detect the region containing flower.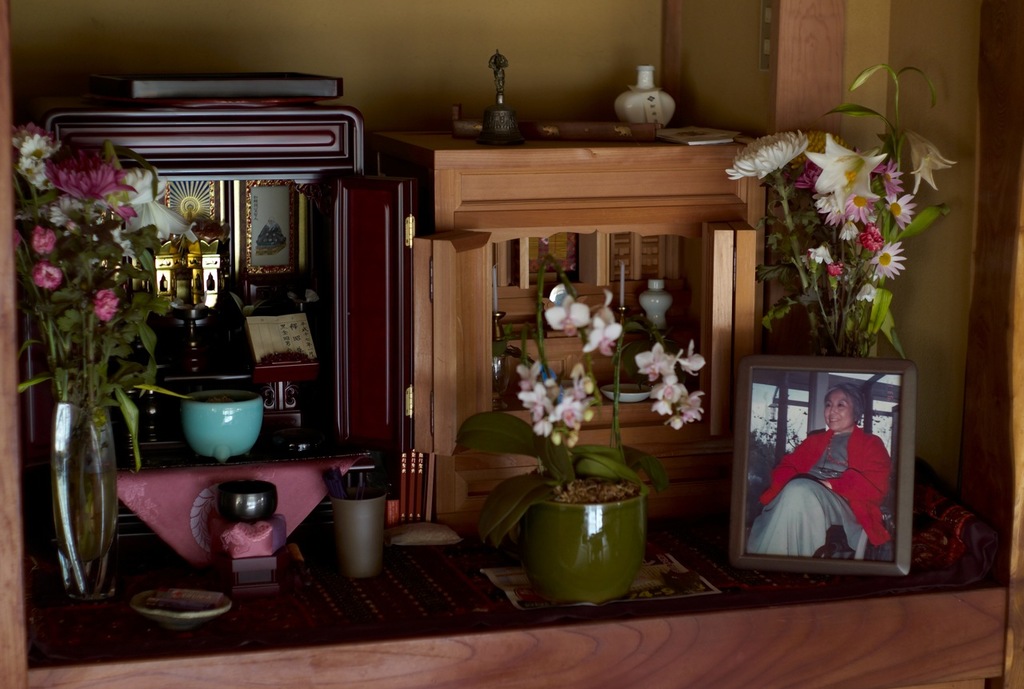
[left=871, top=238, right=902, bottom=278].
